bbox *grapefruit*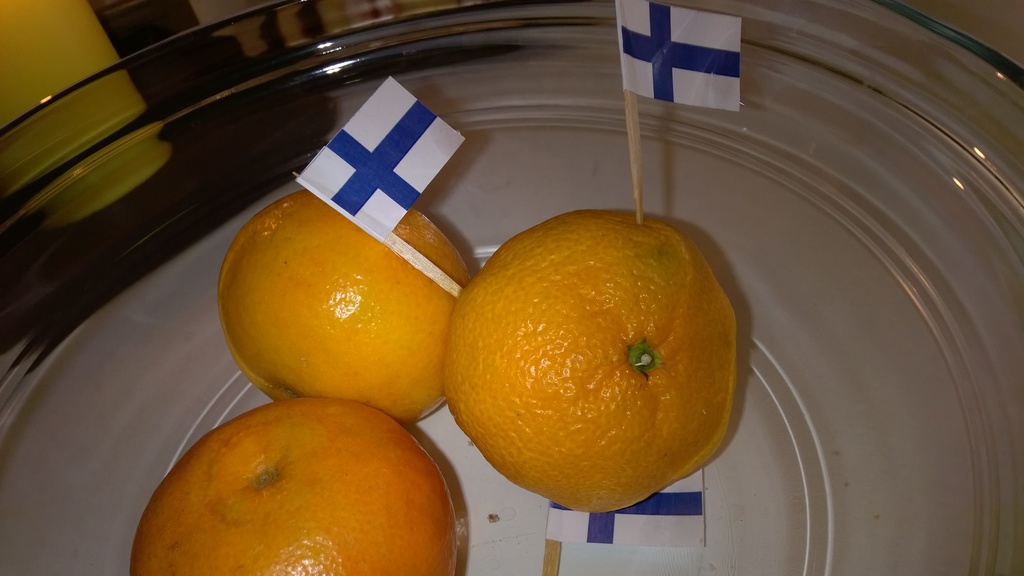
434,208,744,510
